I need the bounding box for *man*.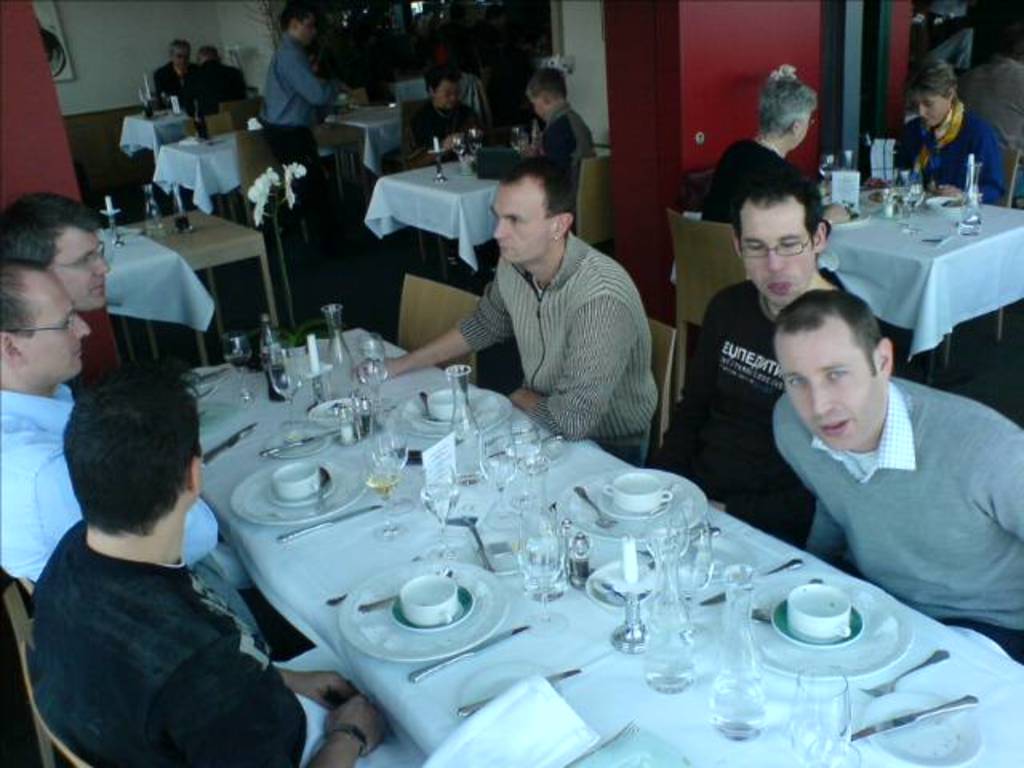
Here it is: 771, 288, 1022, 653.
